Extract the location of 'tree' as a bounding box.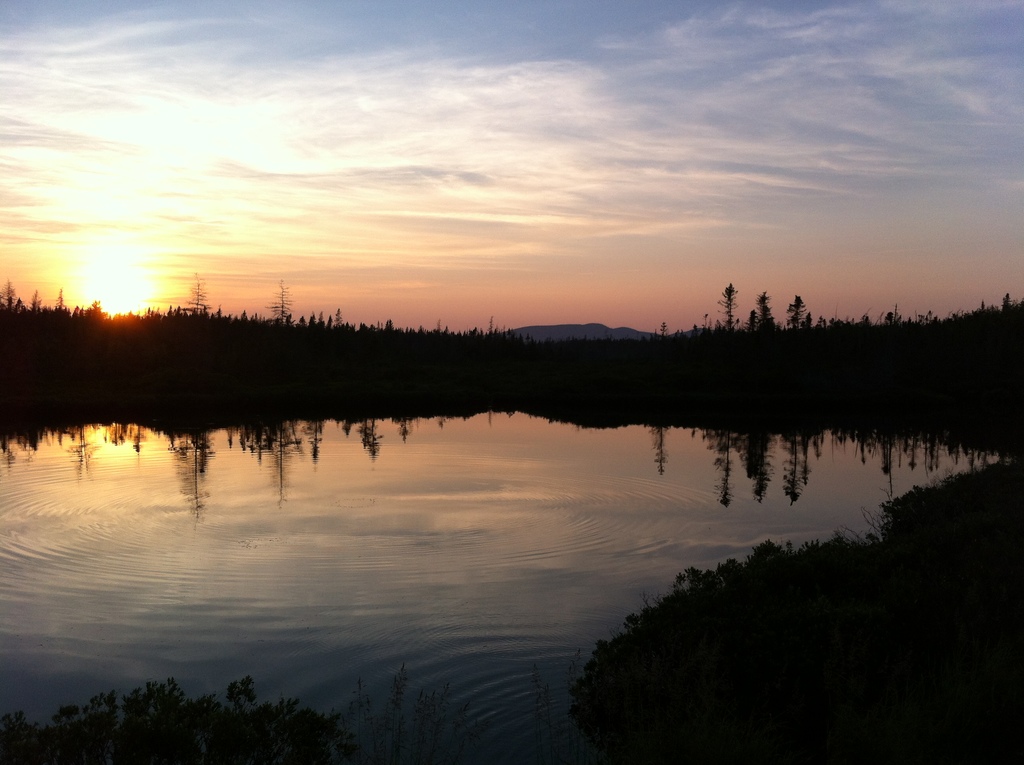
select_region(785, 293, 804, 332).
